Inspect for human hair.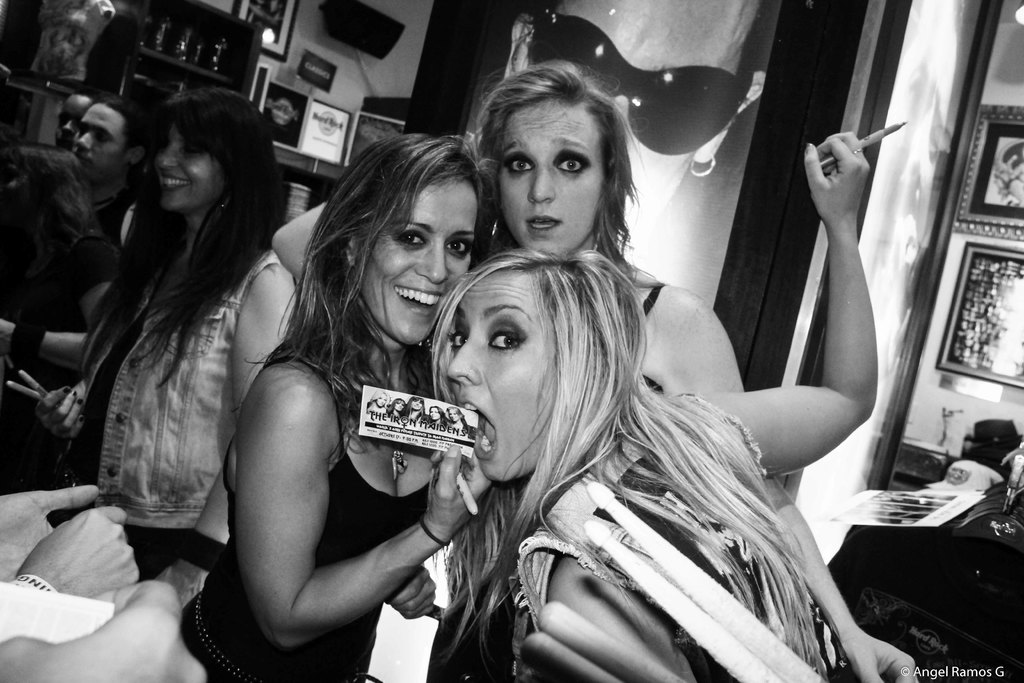
Inspection: 470/51/646/276.
